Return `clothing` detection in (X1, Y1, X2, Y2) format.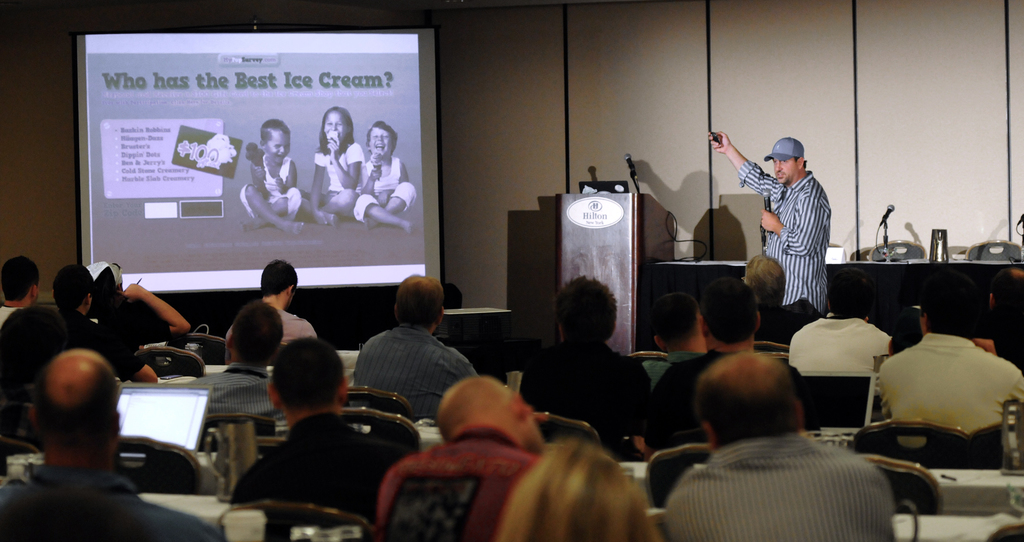
(376, 427, 522, 541).
